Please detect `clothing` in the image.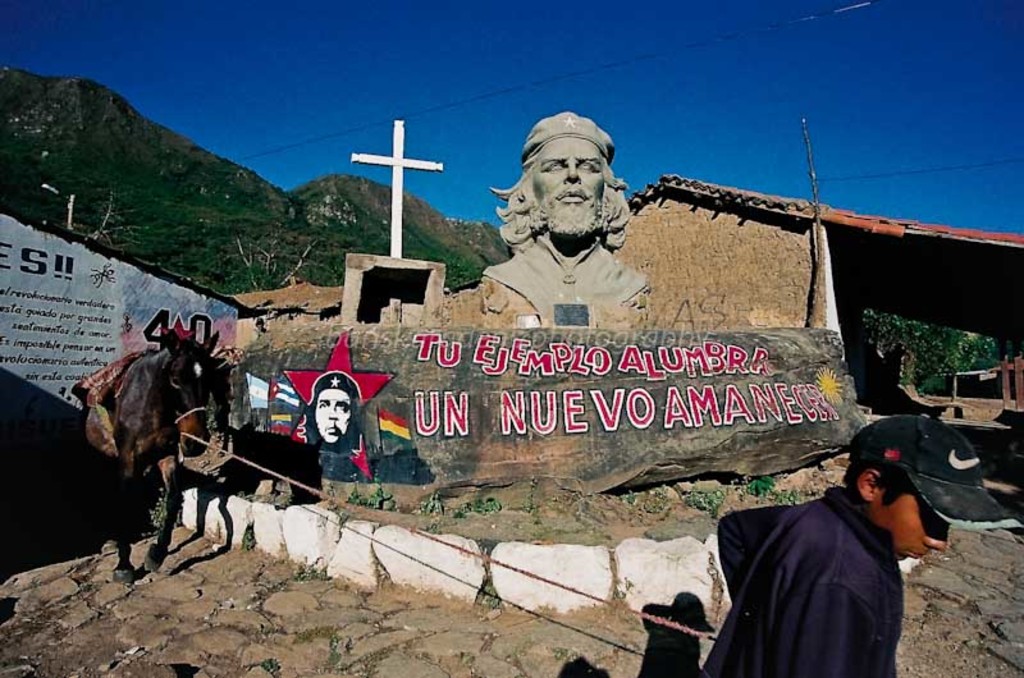
crop(704, 490, 900, 677).
